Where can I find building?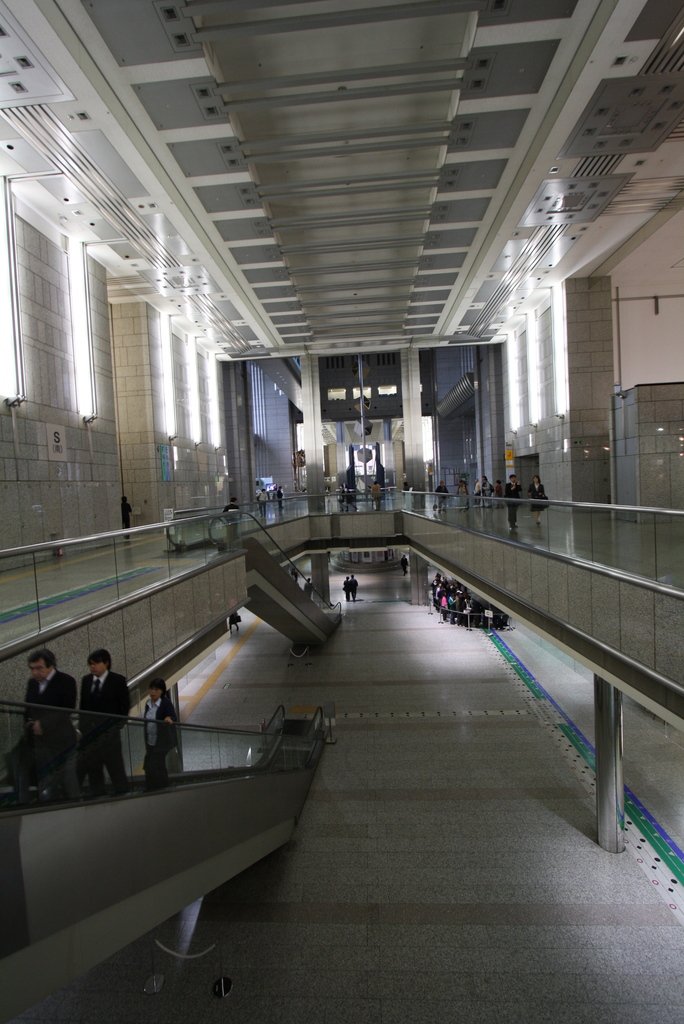
You can find it at 0:0:683:1023.
